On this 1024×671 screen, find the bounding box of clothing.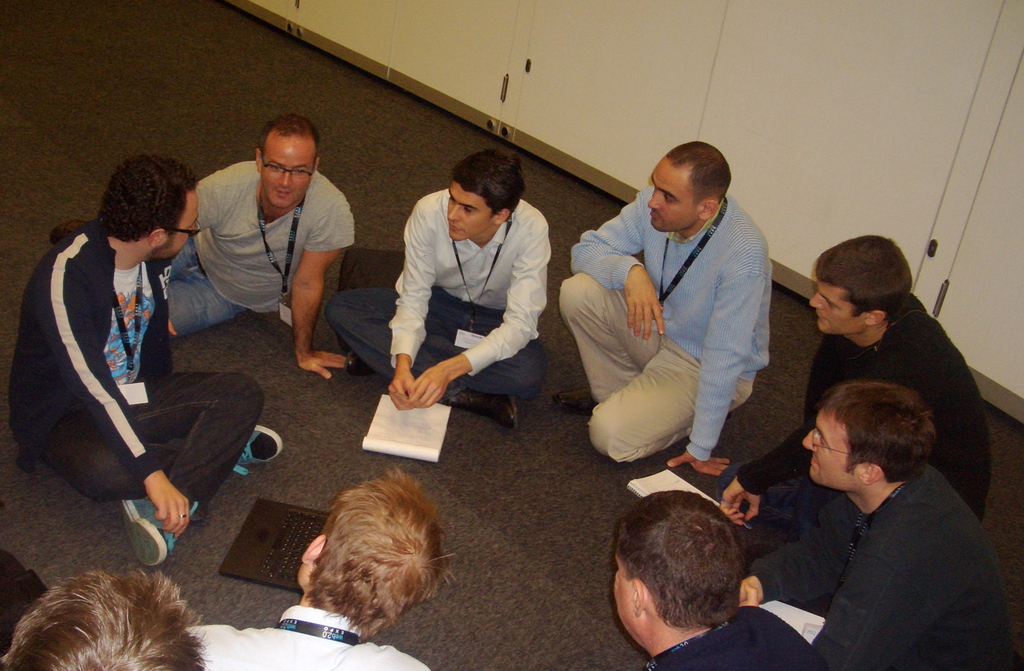
Bounding box: detection(164, 160, 353, 339).
